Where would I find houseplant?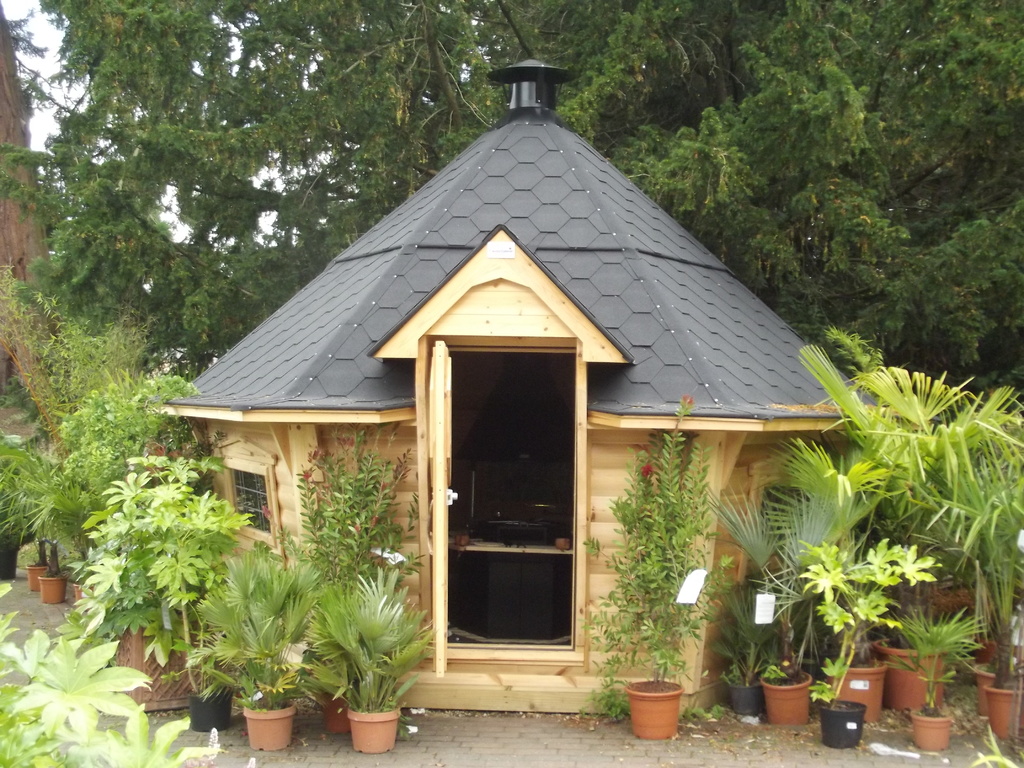
At <box>799,541,938,749</box>.
